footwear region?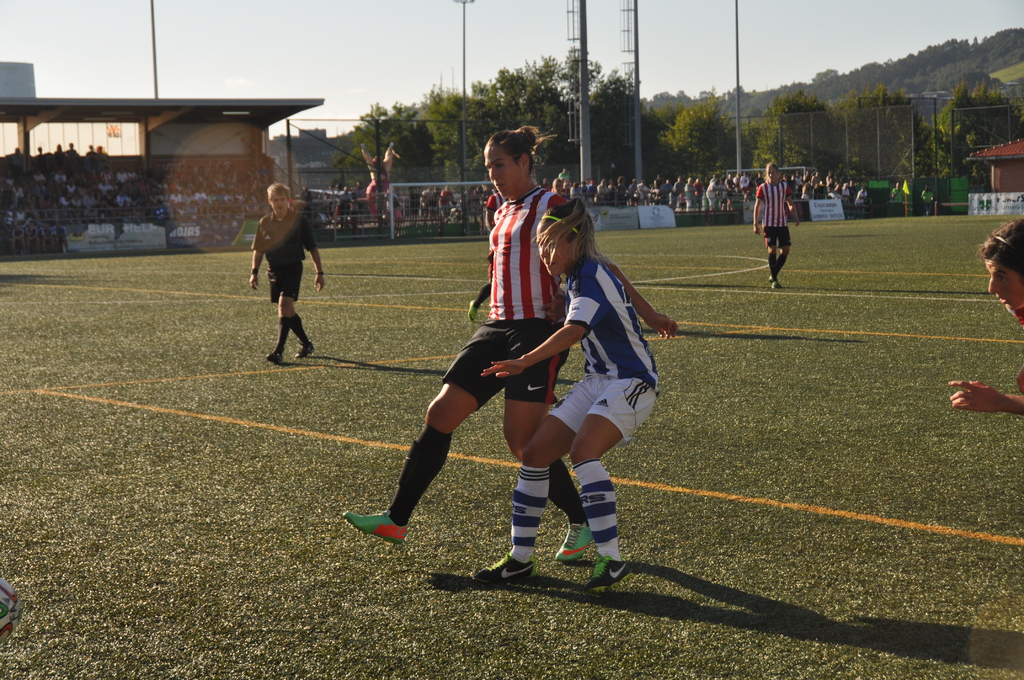
263:348:292:367
